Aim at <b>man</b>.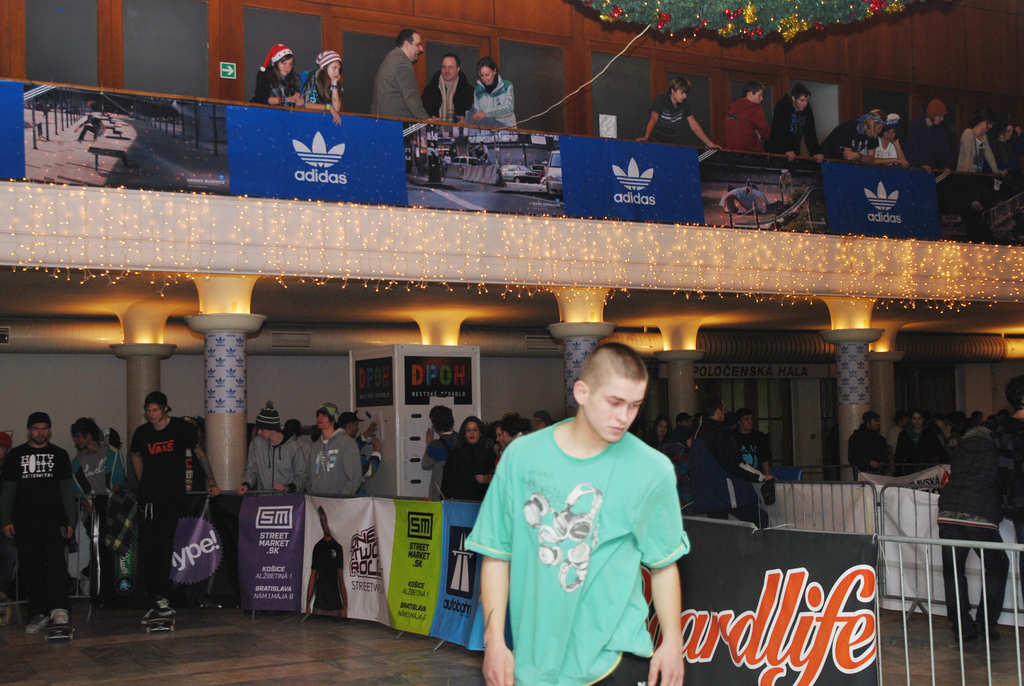
Aimed at 897/90/952/169.
